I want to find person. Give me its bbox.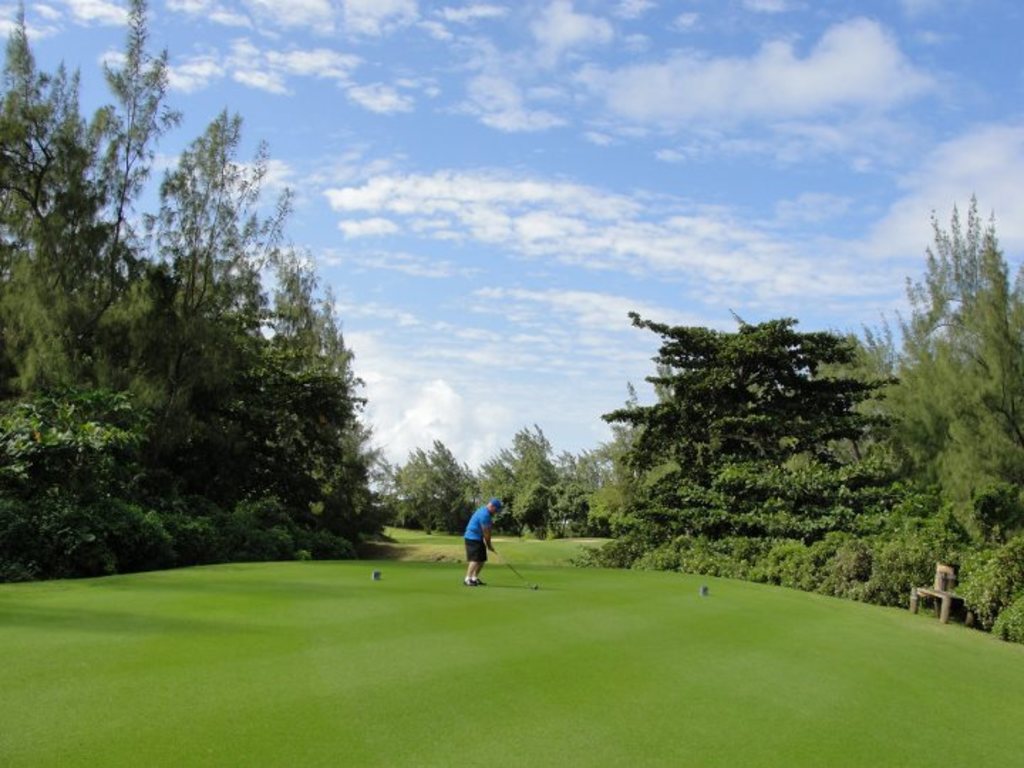
box=[462, 496, 502, 585].
